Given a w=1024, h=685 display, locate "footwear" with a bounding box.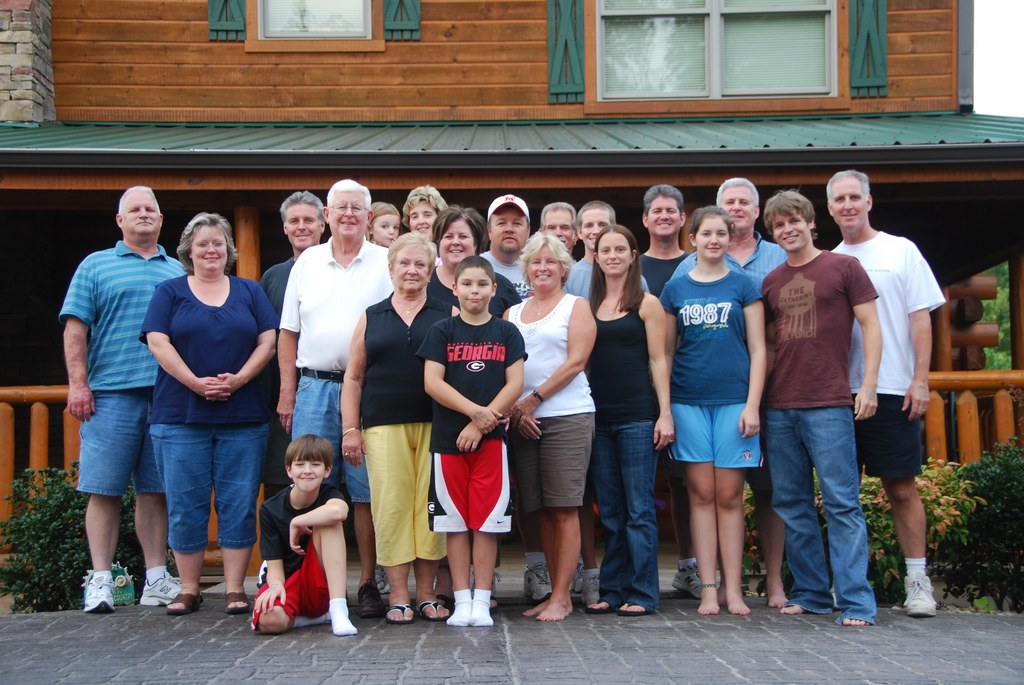
Located: 388 602 412 620.
